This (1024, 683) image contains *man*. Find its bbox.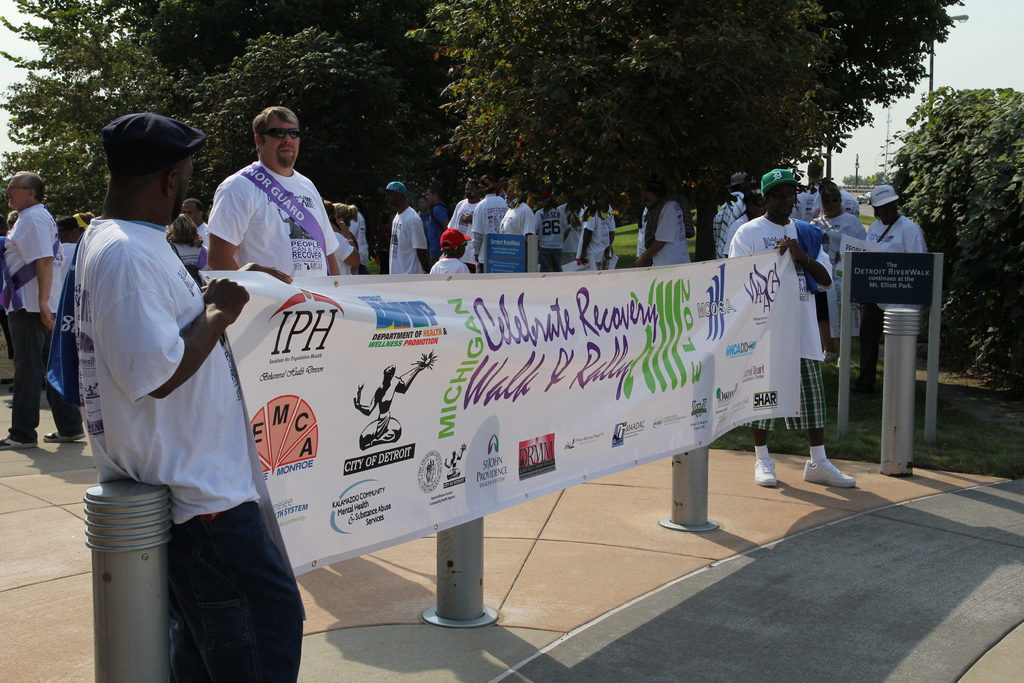
crop(723, 169, 865, 493).
